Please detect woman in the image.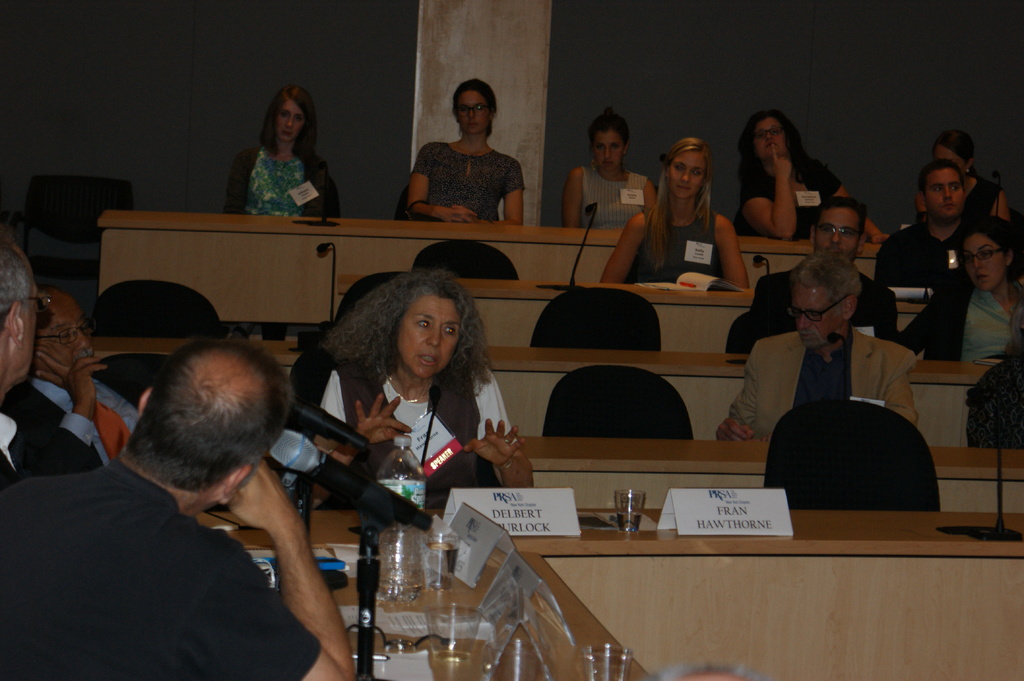
box(601, 138, 751, 289).
